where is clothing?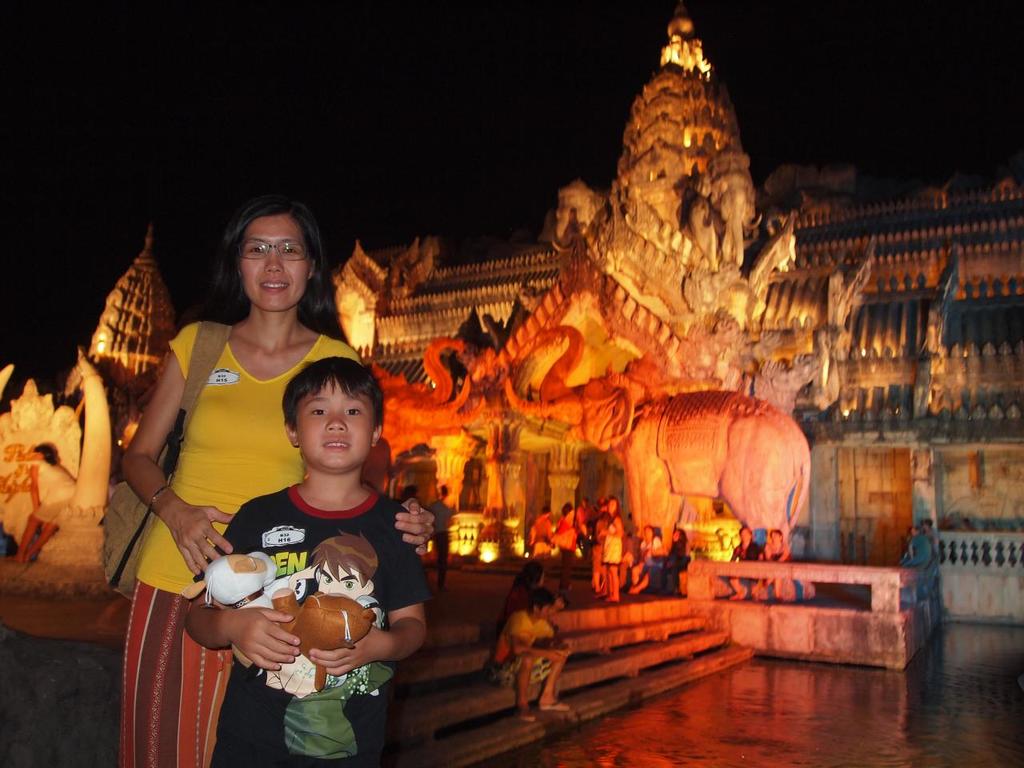
bbox=(492, 610, 558, 696).
